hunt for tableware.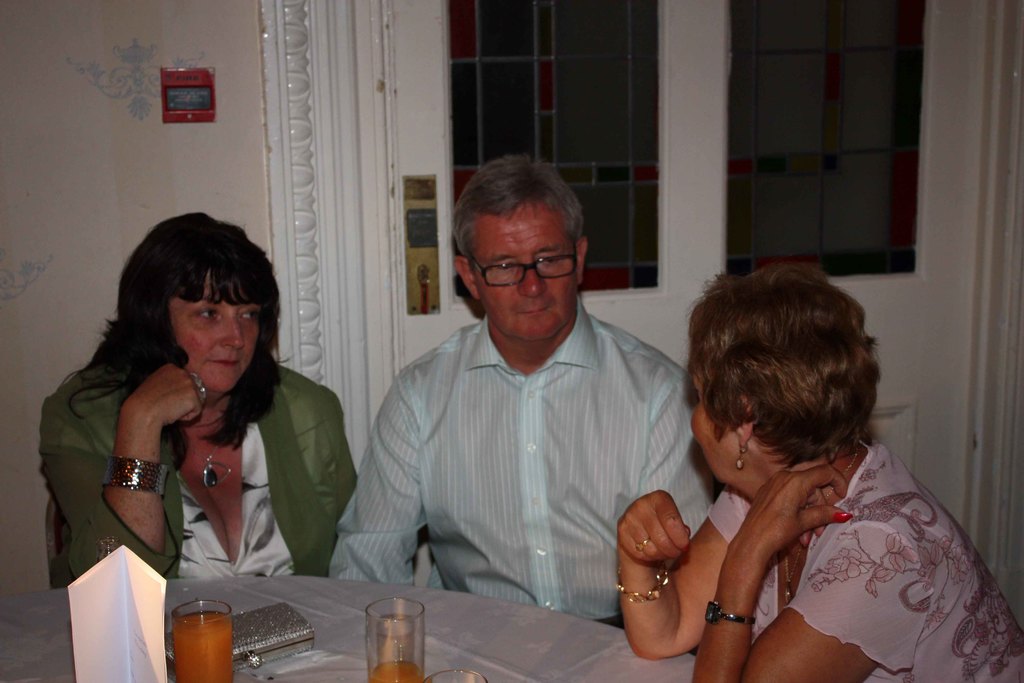
Hunted down at 364 598 426 682.
